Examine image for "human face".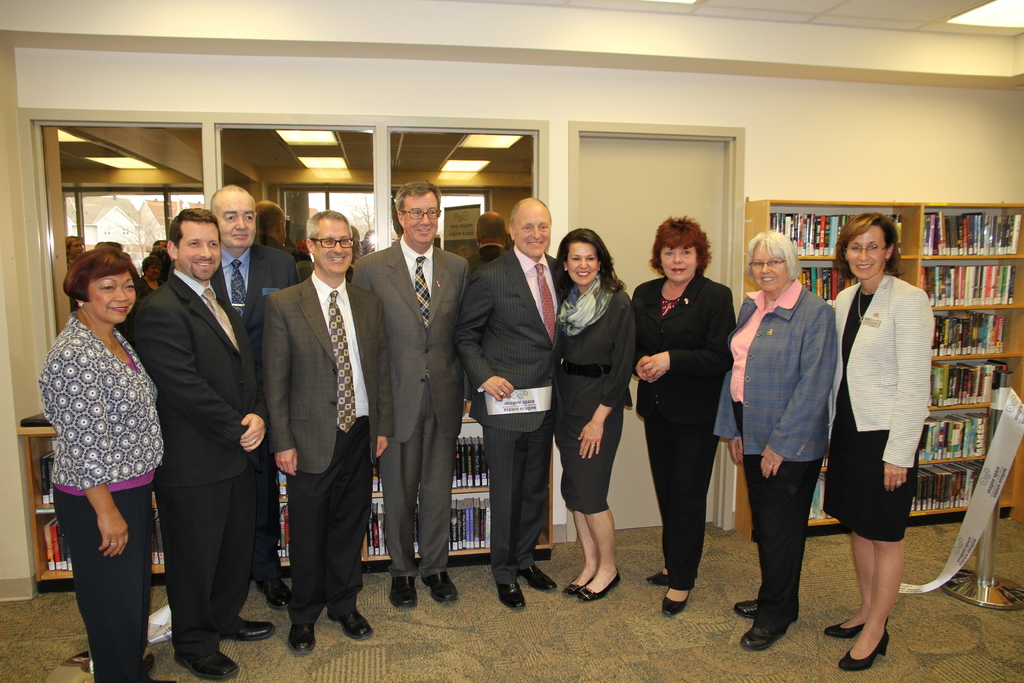
Examination result: [x1=294, y1=242, x2=308, y2=254].
